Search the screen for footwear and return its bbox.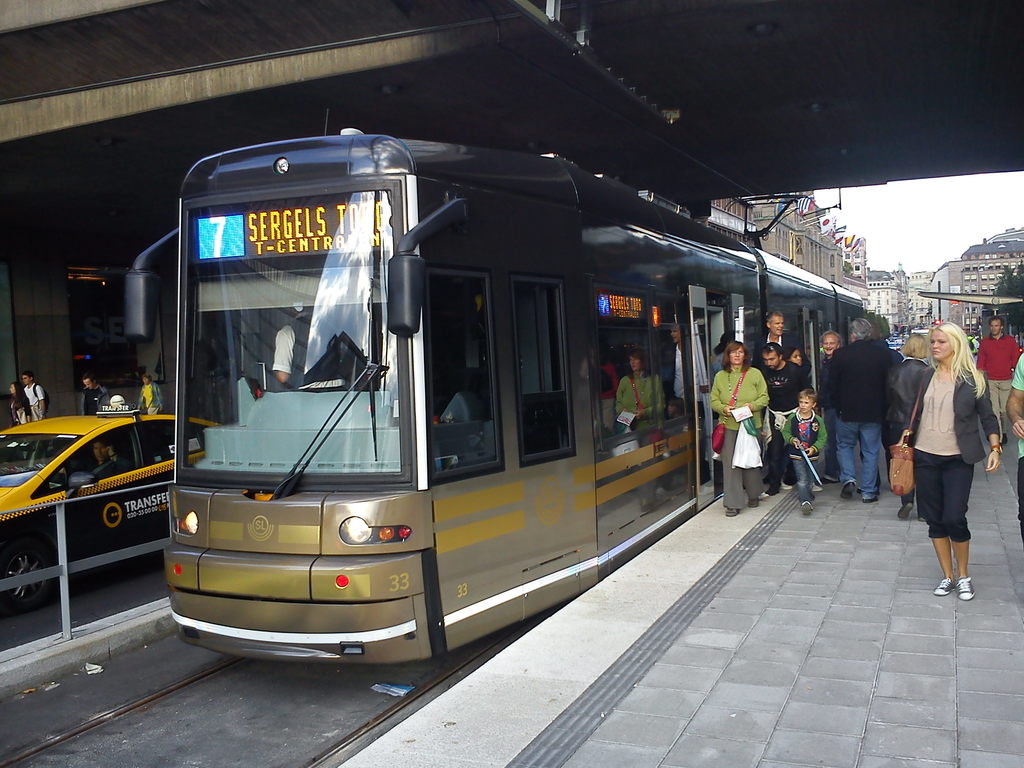
Found: 1002:431:1010:446.
